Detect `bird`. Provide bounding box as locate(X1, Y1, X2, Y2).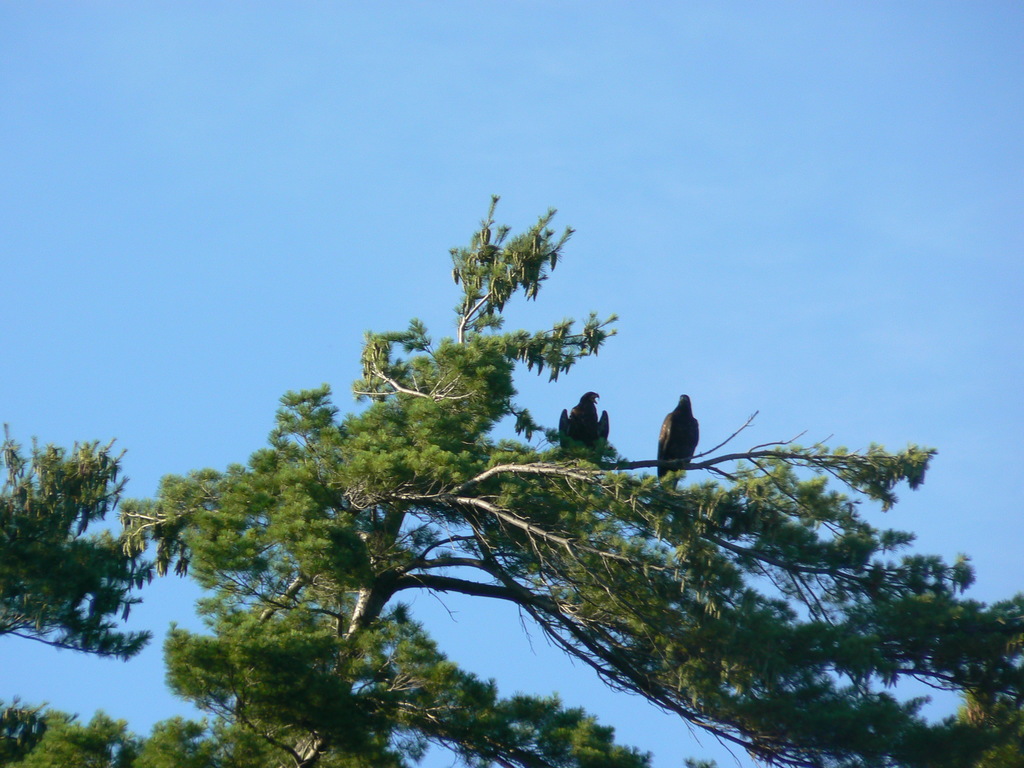
locate(557, 389, 608, 456).
